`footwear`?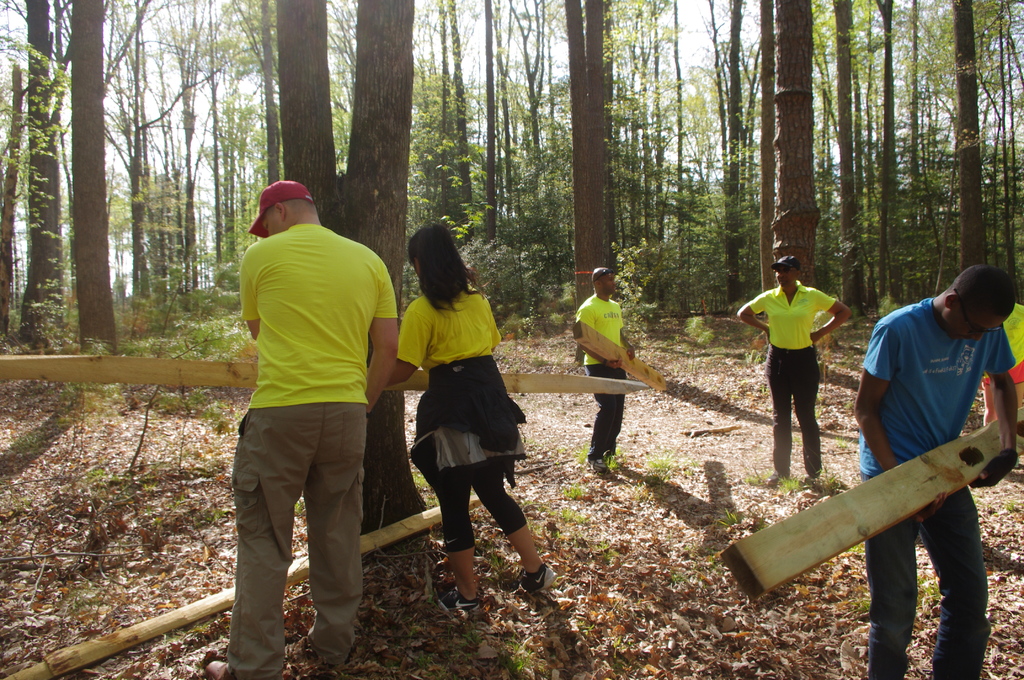
box(202, 661, 239, 679)
